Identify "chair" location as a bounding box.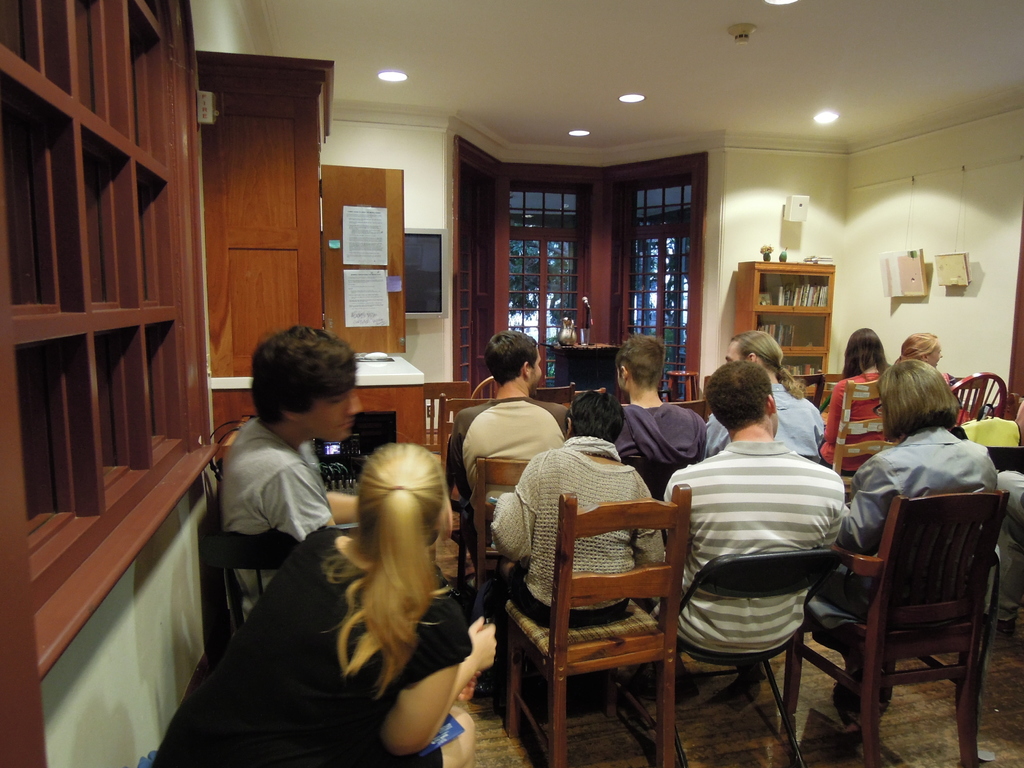
left=831, top=378, right=897, bottom=496.
